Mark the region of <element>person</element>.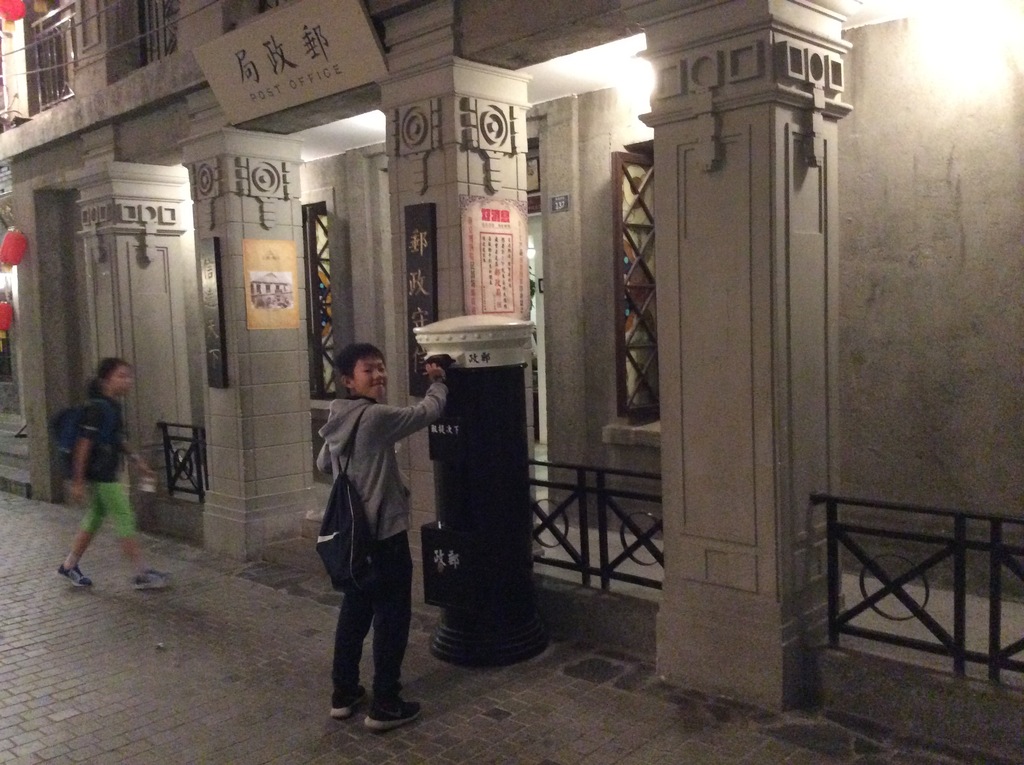
Region: BBox(52, 356, 167, 592).
